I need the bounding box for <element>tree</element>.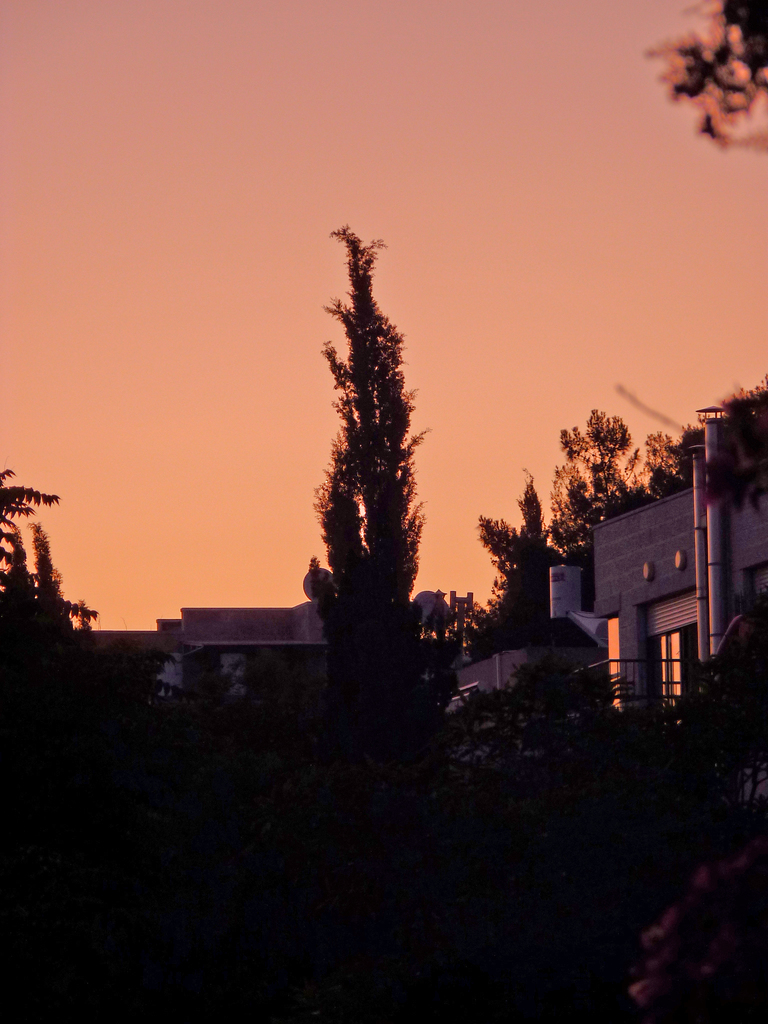
Here it is: bbox=[305, 223, 453, 816].
